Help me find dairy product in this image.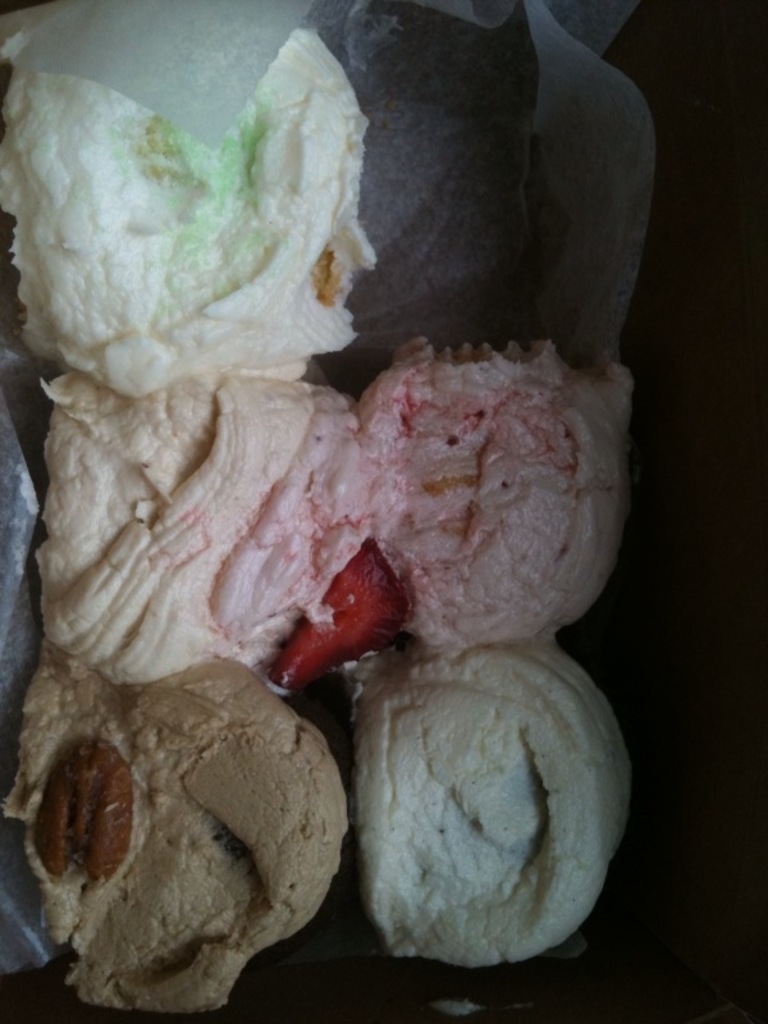
Found it: (left=19, top=645, right=361, bottom=1015).
